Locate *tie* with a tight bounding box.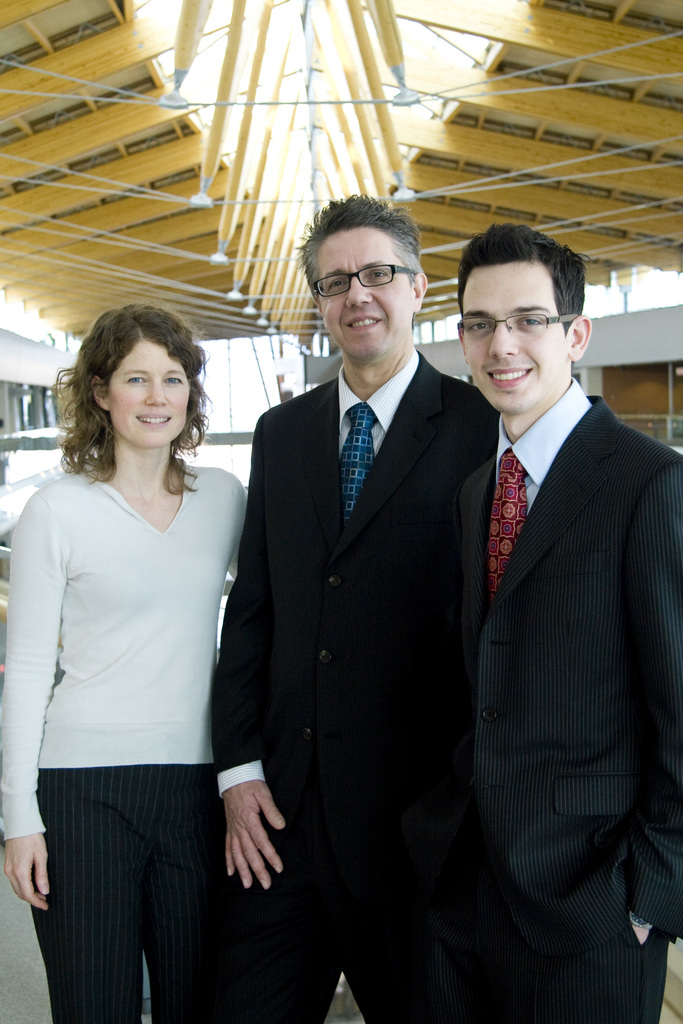
region(335, 404, 379, 525).
